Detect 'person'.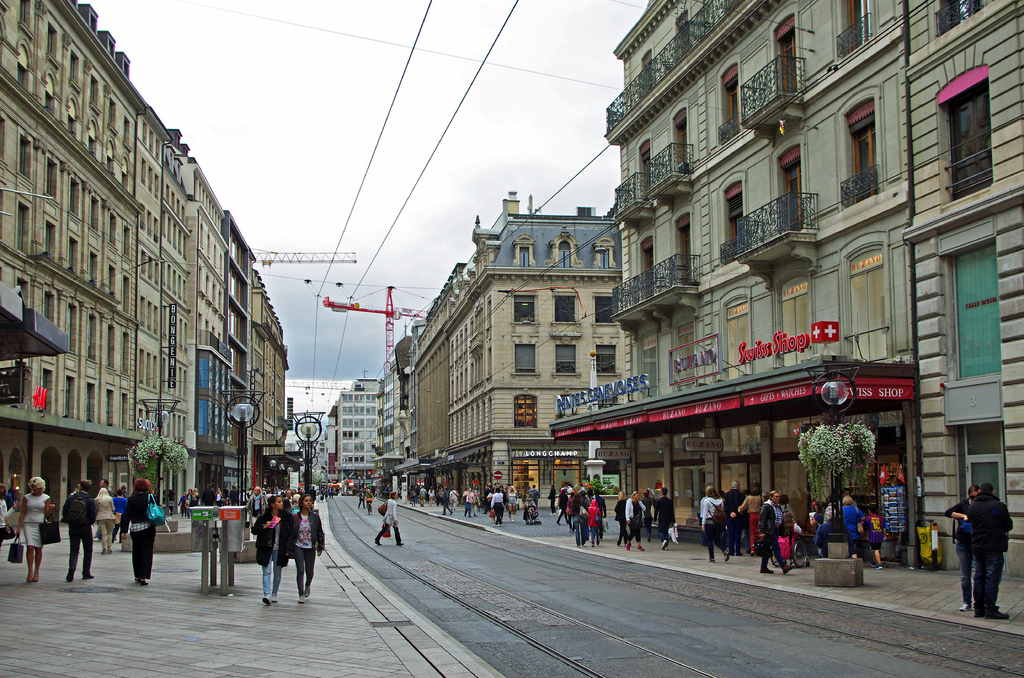
Detected at <region>555, 488, 573, 522</region>.
